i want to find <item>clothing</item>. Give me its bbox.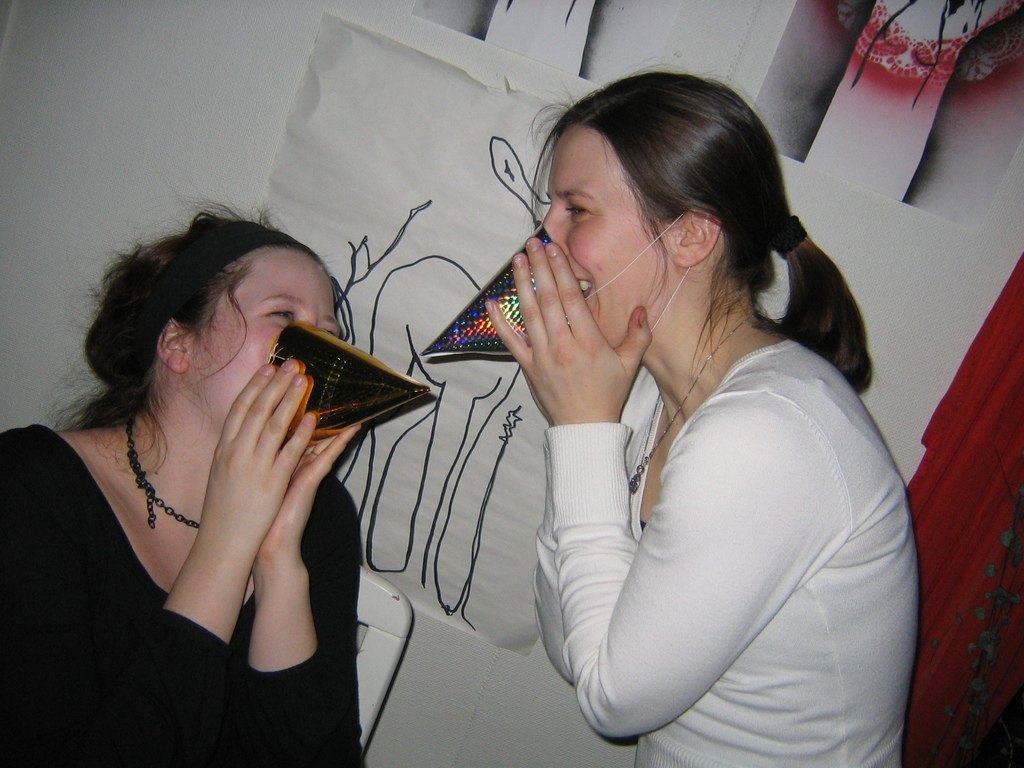
BBox(511, 245, 913, 751).
